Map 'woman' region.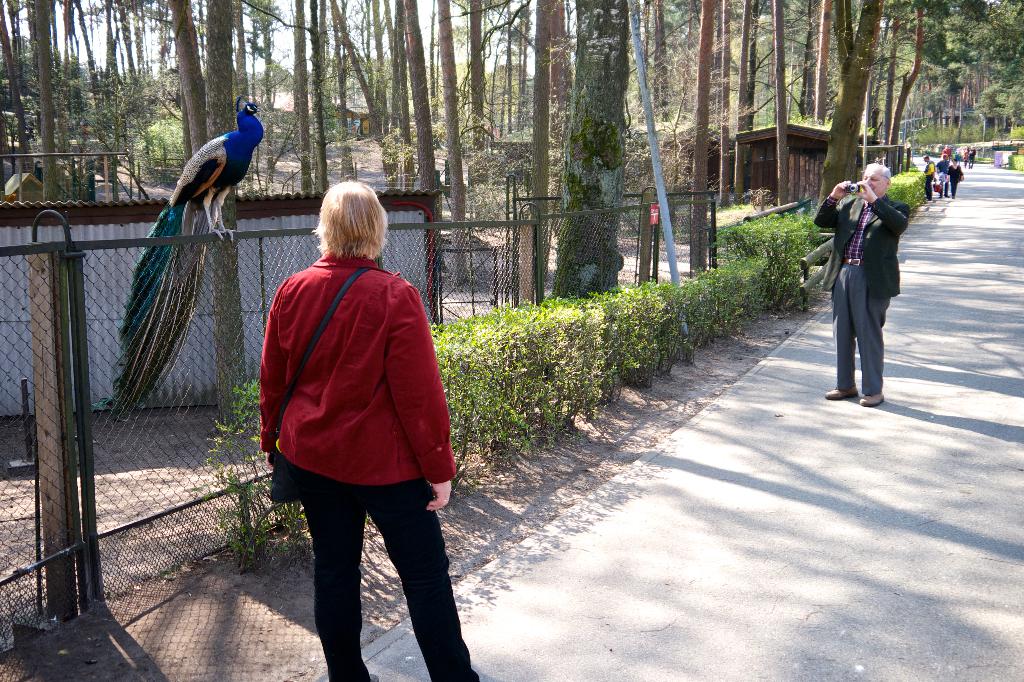
Mapped to (237, 165, 500, 681).
